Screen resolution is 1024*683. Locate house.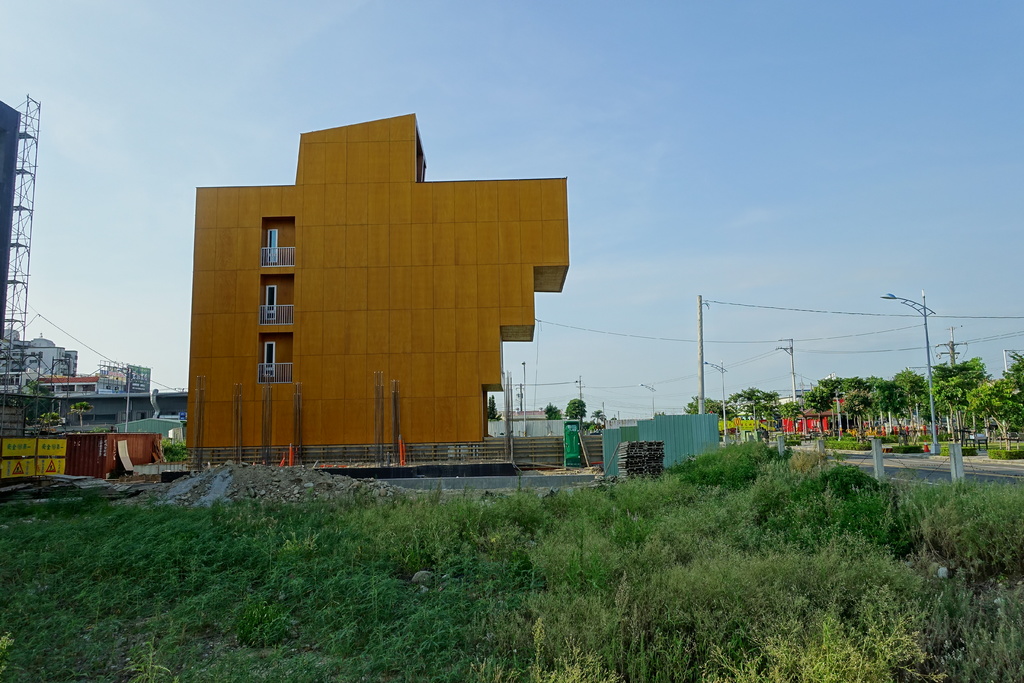
0 329 79 381.
